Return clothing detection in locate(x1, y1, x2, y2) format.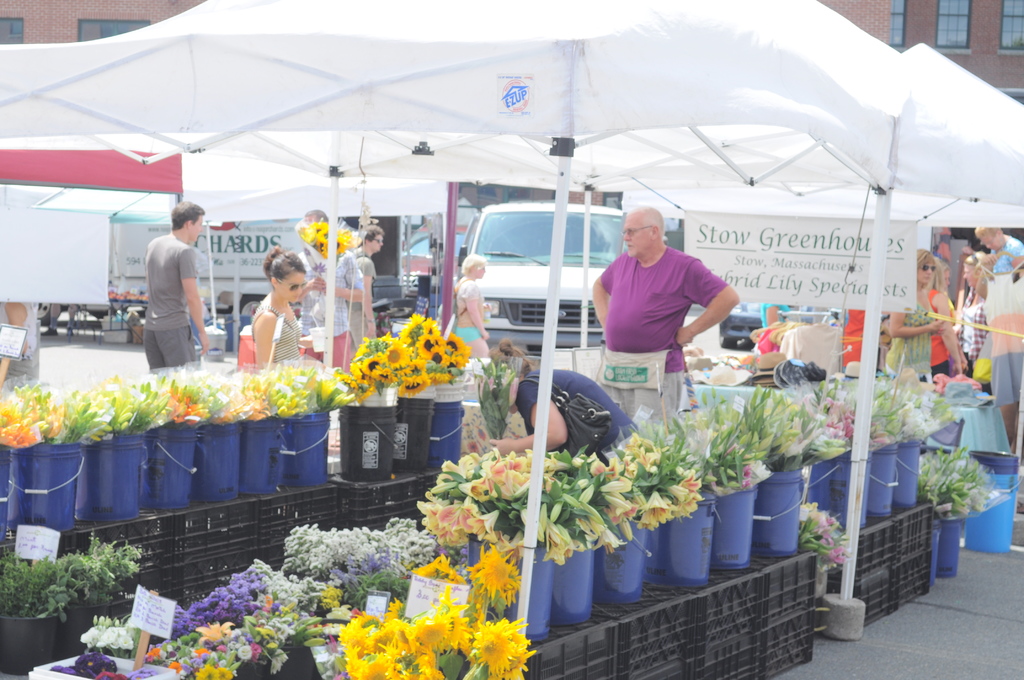
locate(337, 239, 372, 348).
